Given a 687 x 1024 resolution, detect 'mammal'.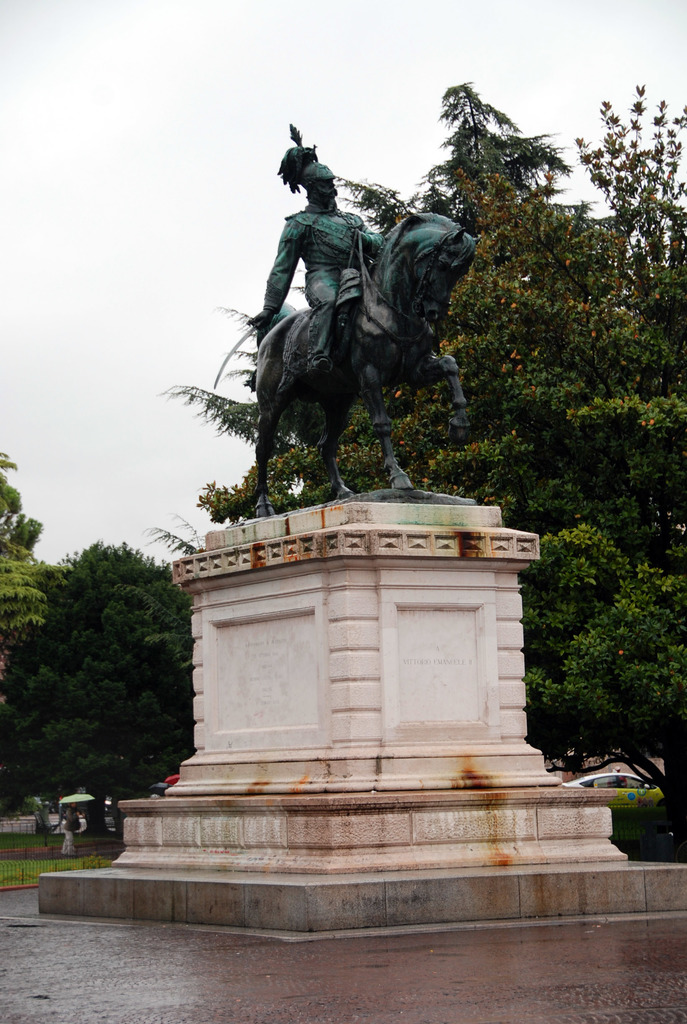
x1=245, y1=140, x2=388, y2=376.
